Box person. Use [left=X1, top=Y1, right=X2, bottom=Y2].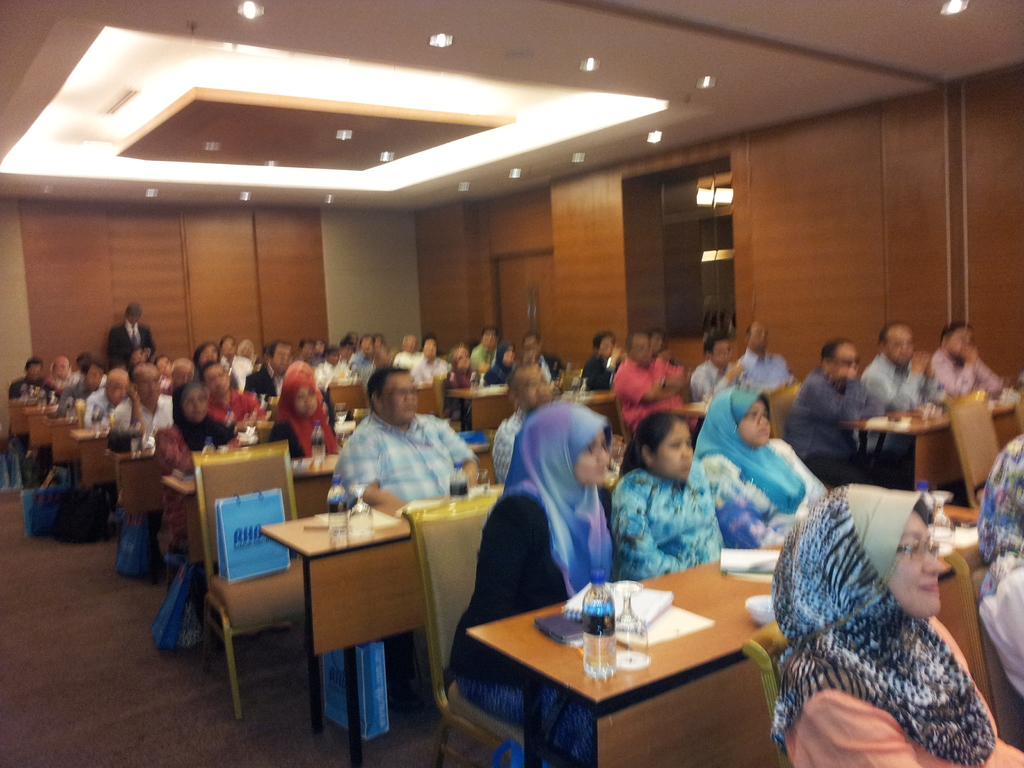
[left=862, top=321, right=940, bottom=419].
